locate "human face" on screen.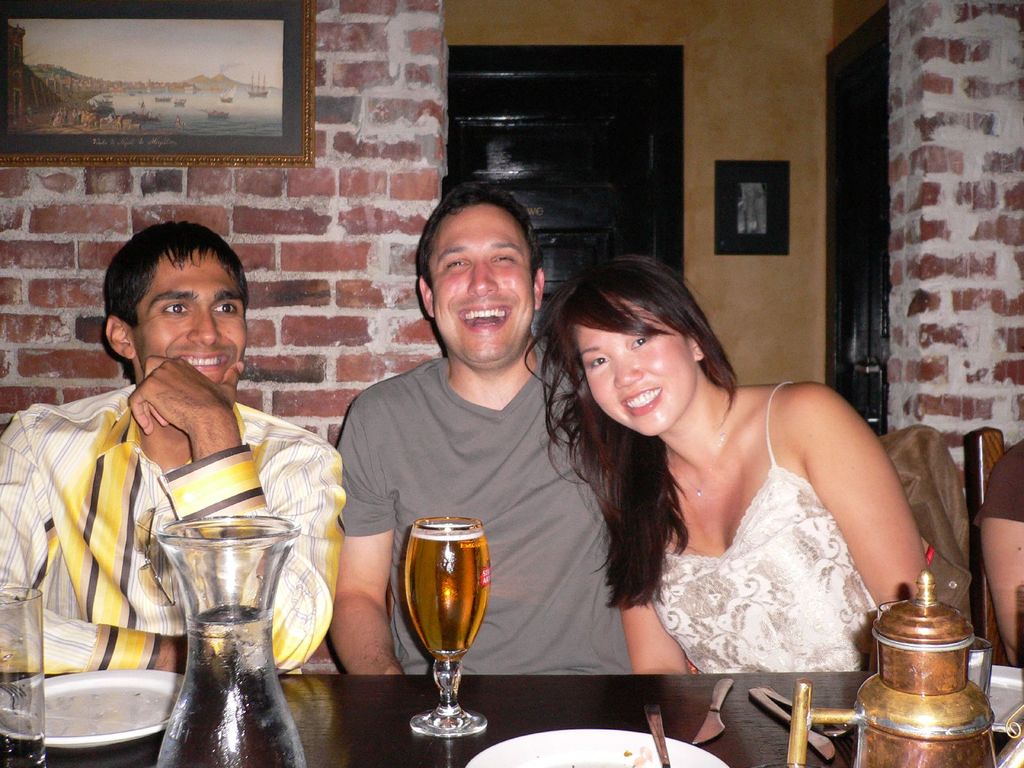
On screen at detection(131, 252, 248, 384).
